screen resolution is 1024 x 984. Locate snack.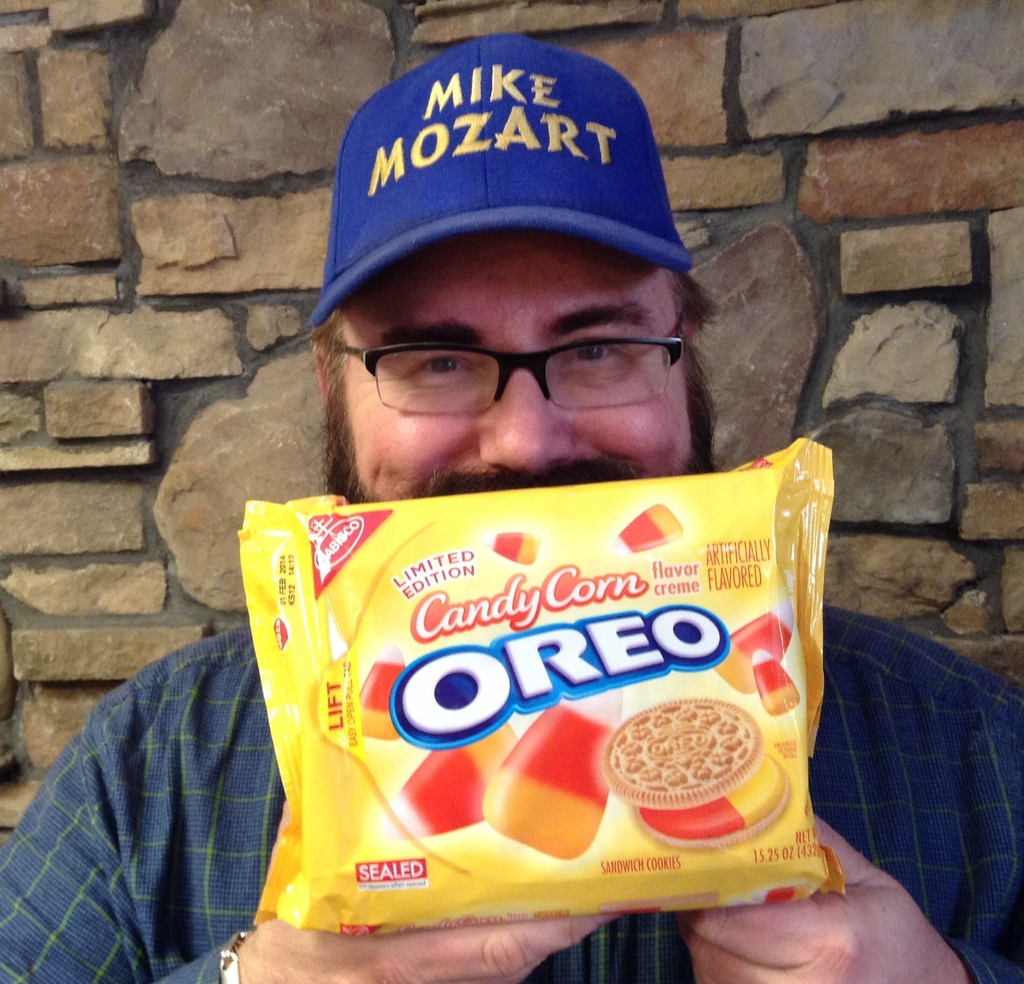
BBox(228, 438, 846, 941).
